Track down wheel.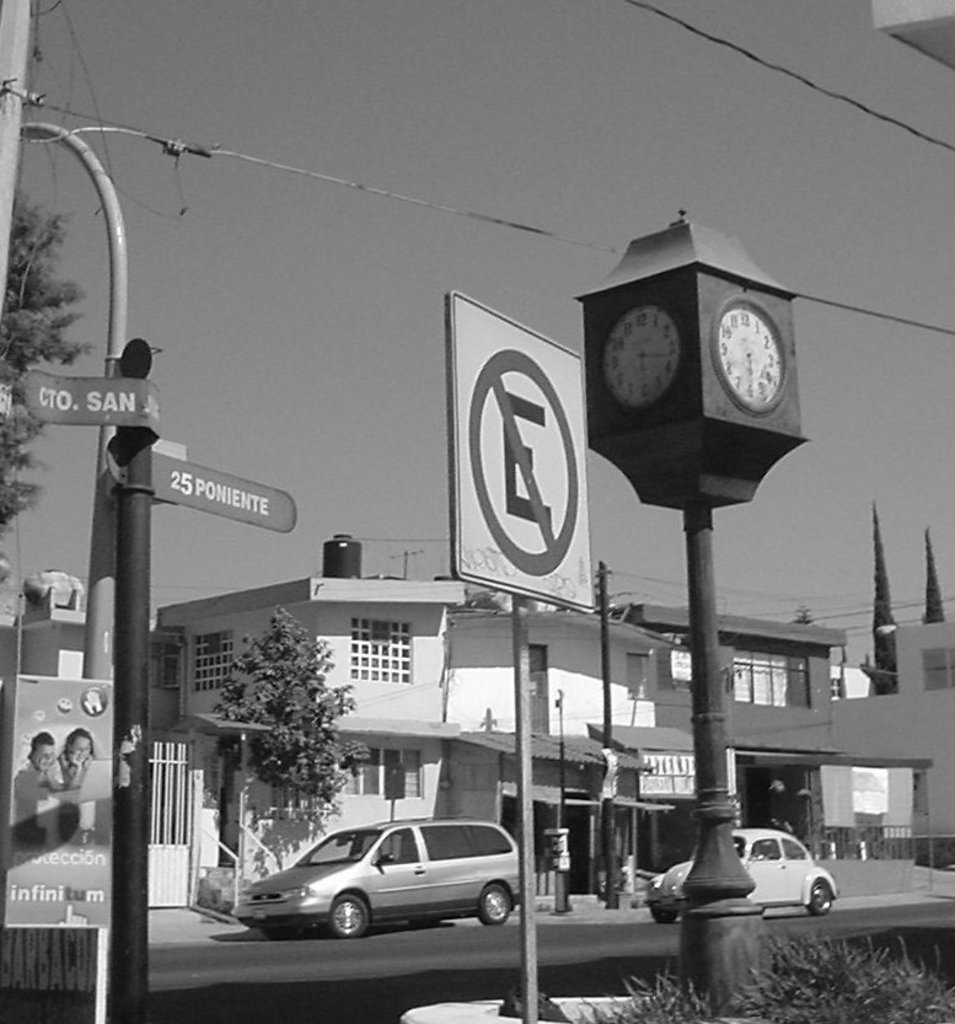
Tracked to (808, 875, 835, 918).
